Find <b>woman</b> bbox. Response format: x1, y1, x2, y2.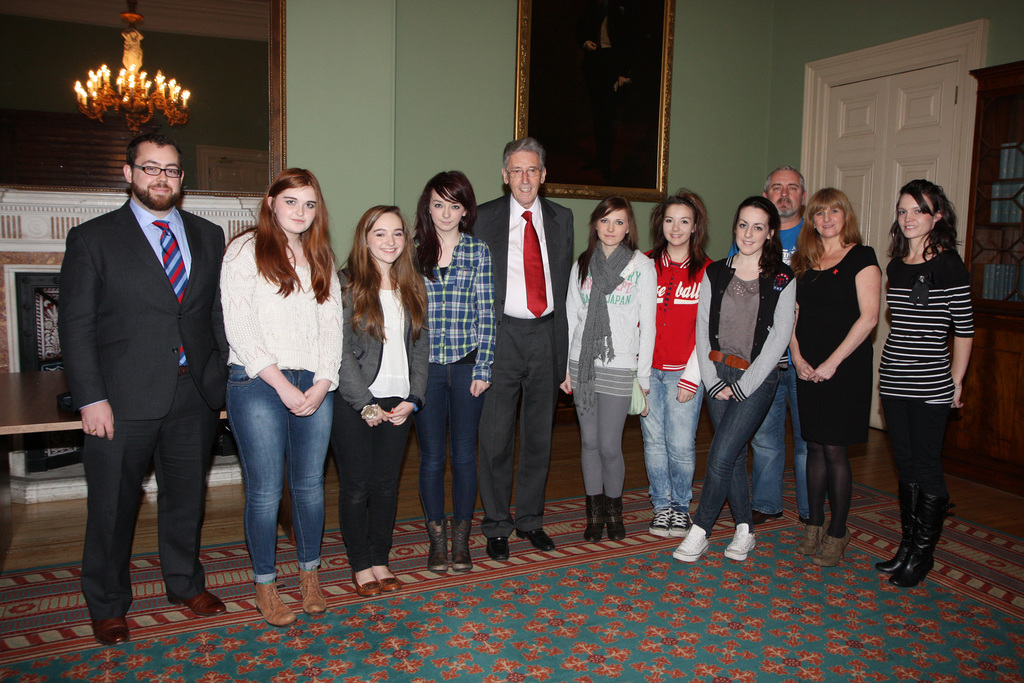
672, 195, 796, 563.
